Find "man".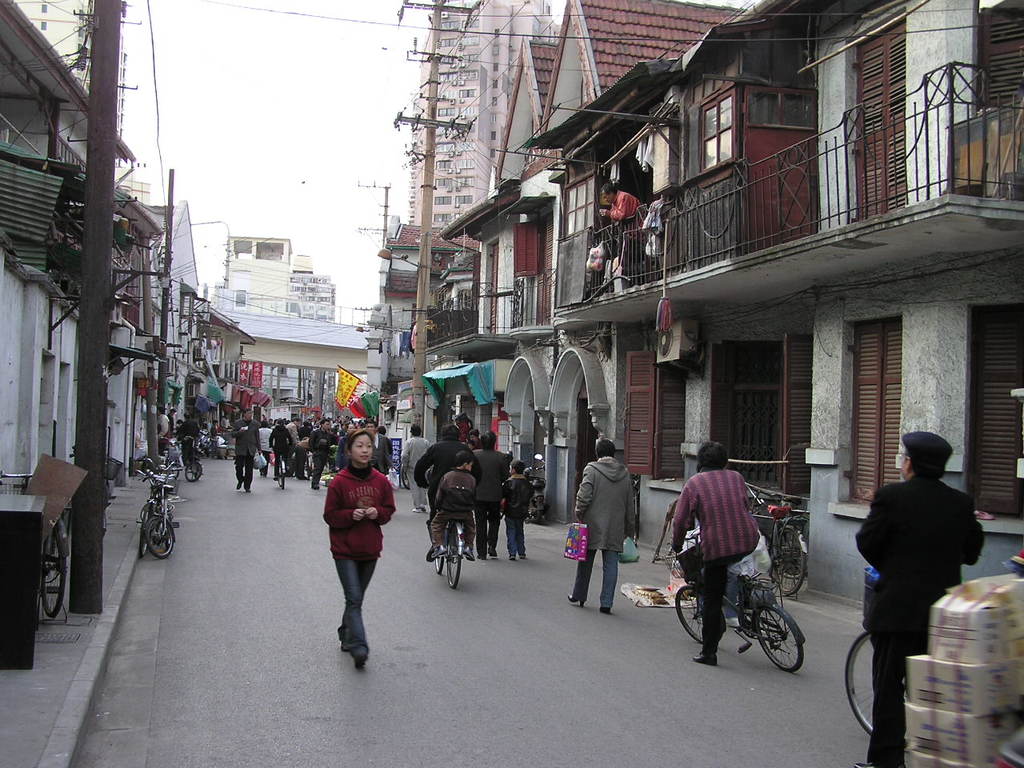
Rect(234, 410, 268, 496).
